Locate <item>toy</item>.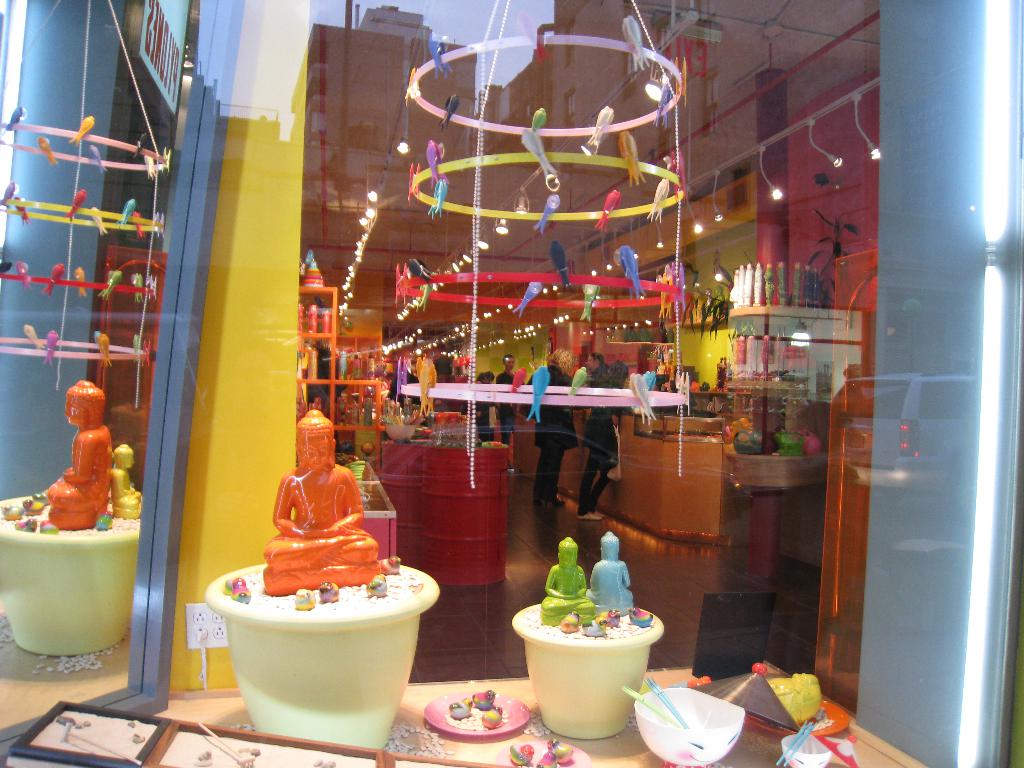
Bounding box: BBox(561, 610, 582, 635).
